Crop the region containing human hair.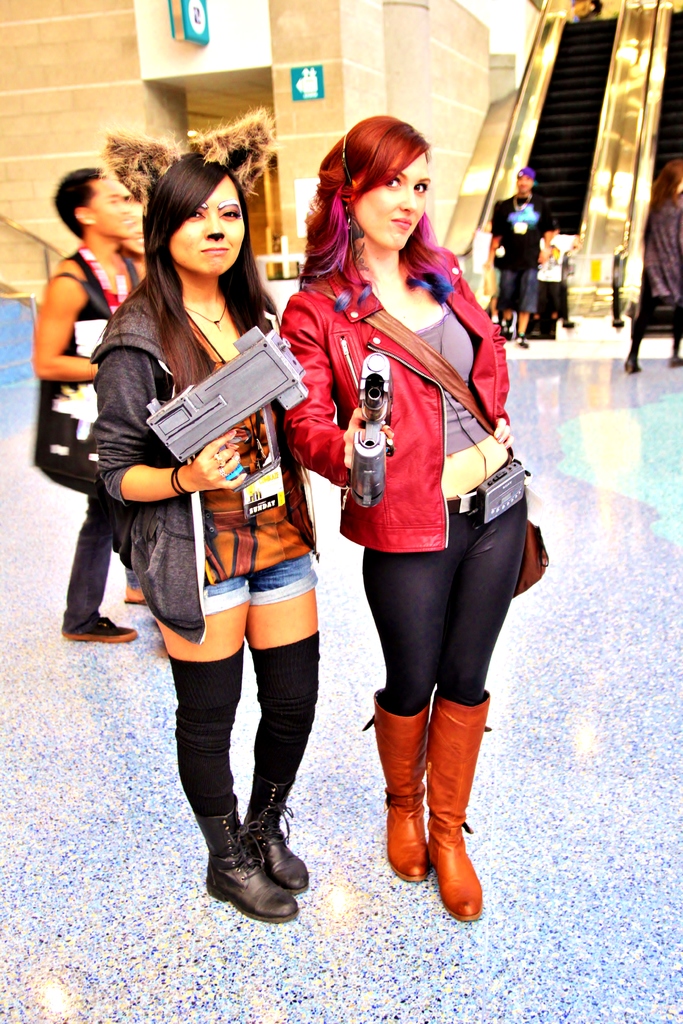
Crop region: (101,153,278,396).
